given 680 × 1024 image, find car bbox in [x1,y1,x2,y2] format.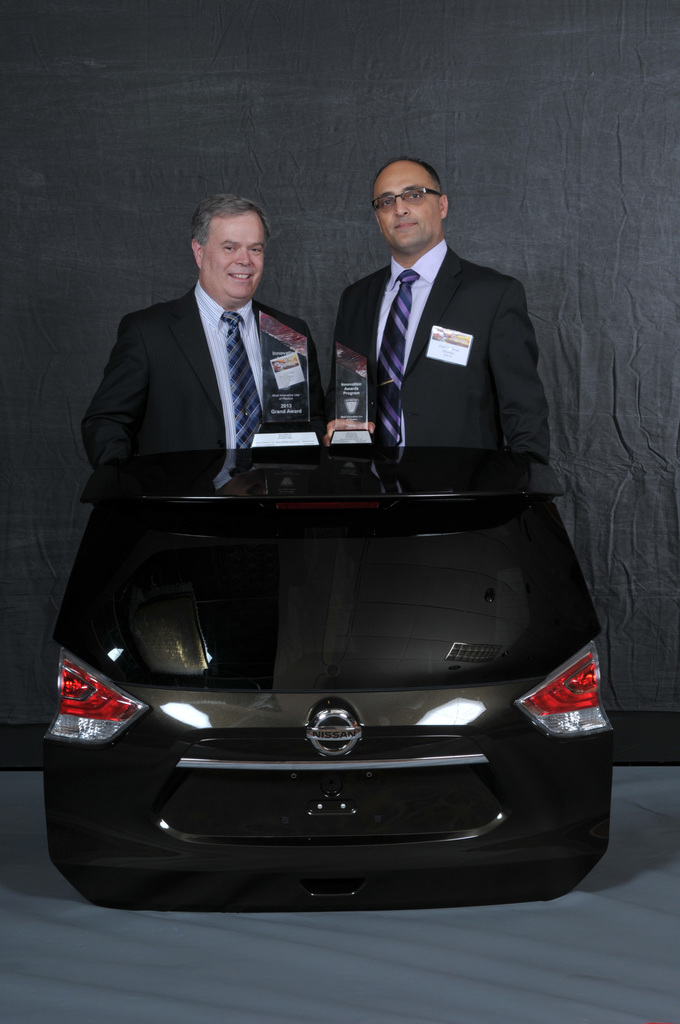
[40,447,615,911].
